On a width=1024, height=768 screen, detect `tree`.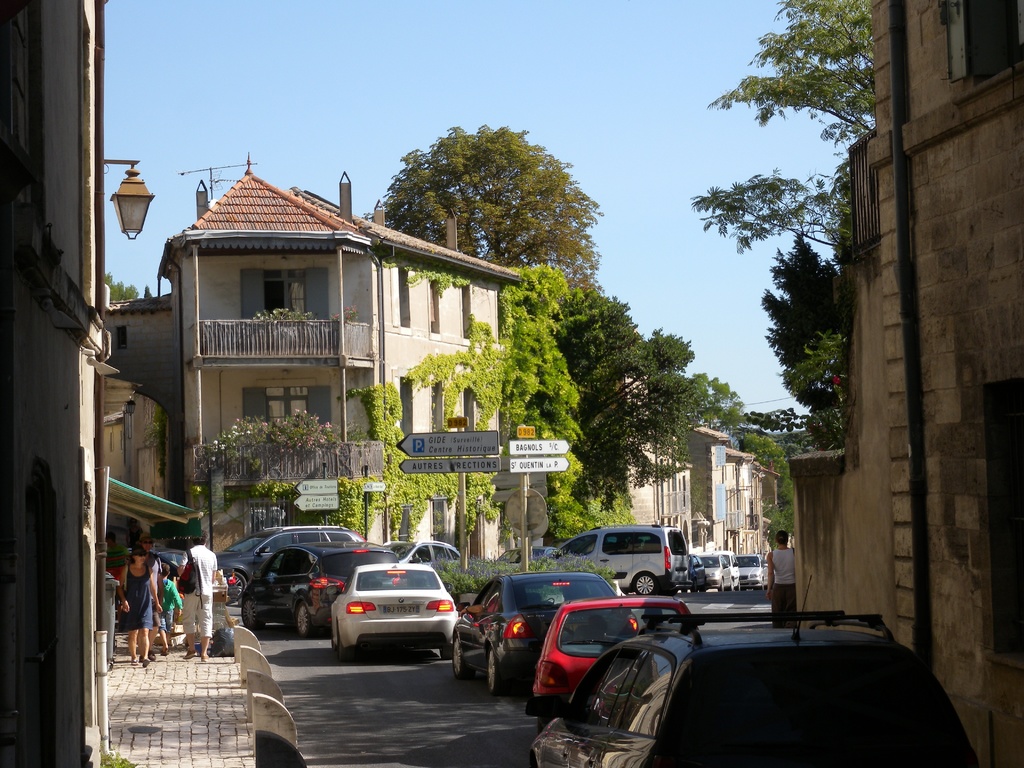
l=102, t=273, r=152, b=300.
